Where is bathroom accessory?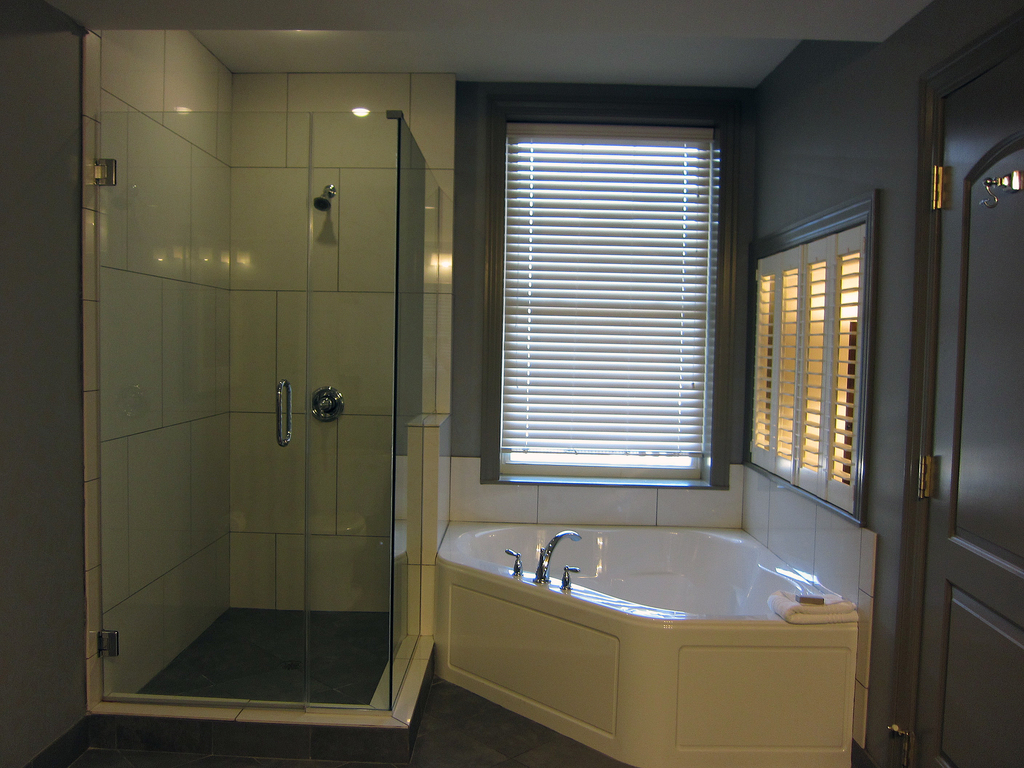
<box>532,529,582,585</box>.
